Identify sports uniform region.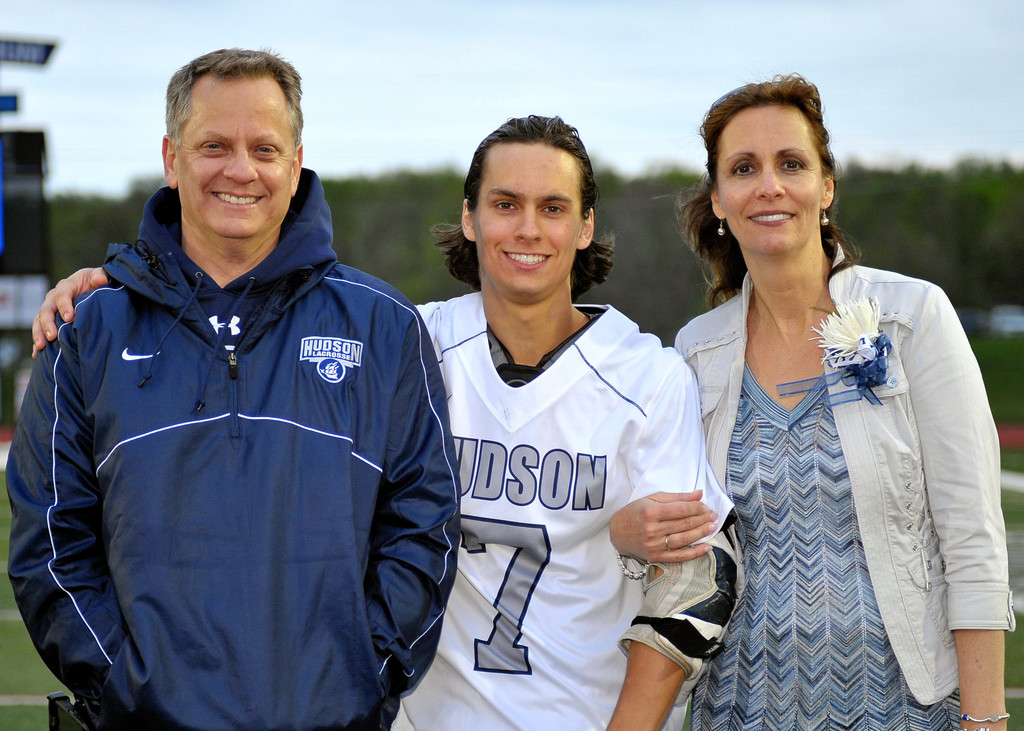
Region: <box>351,131,720,712</box>.
